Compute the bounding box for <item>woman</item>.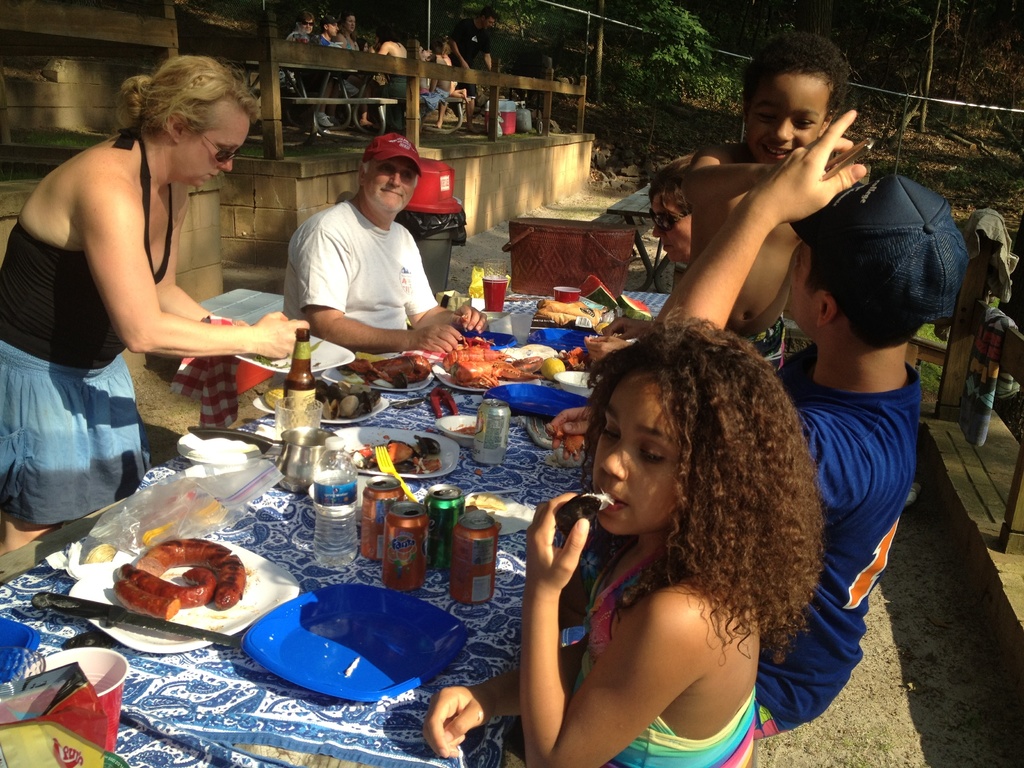
(left=330, top=12, right=366, bottom=93).
